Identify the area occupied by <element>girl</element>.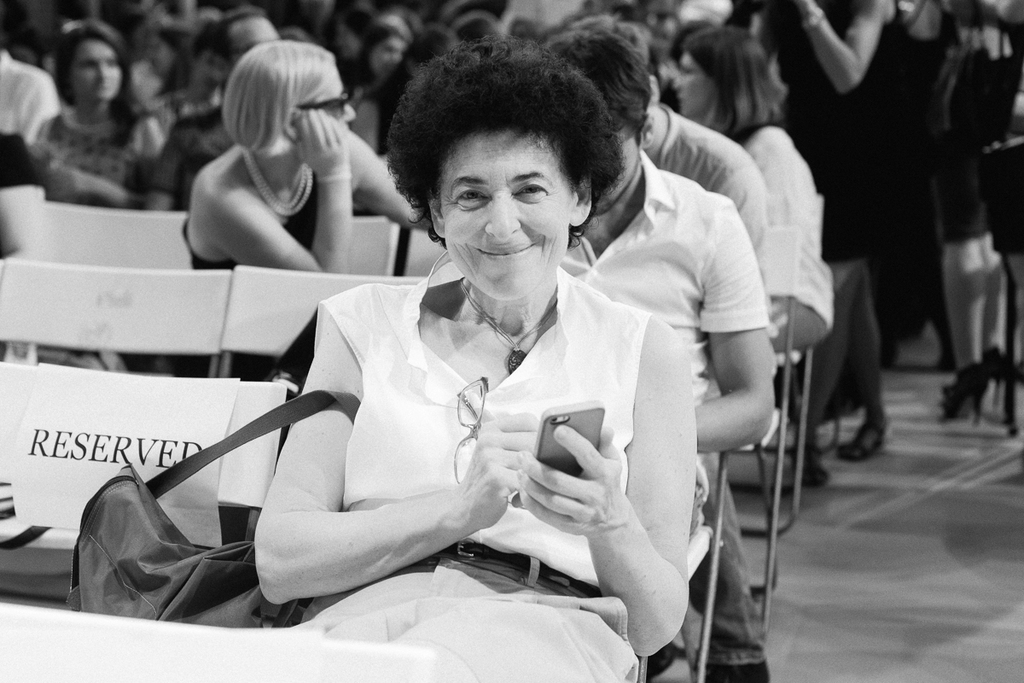
Area: 29, 20, 170, 205.
